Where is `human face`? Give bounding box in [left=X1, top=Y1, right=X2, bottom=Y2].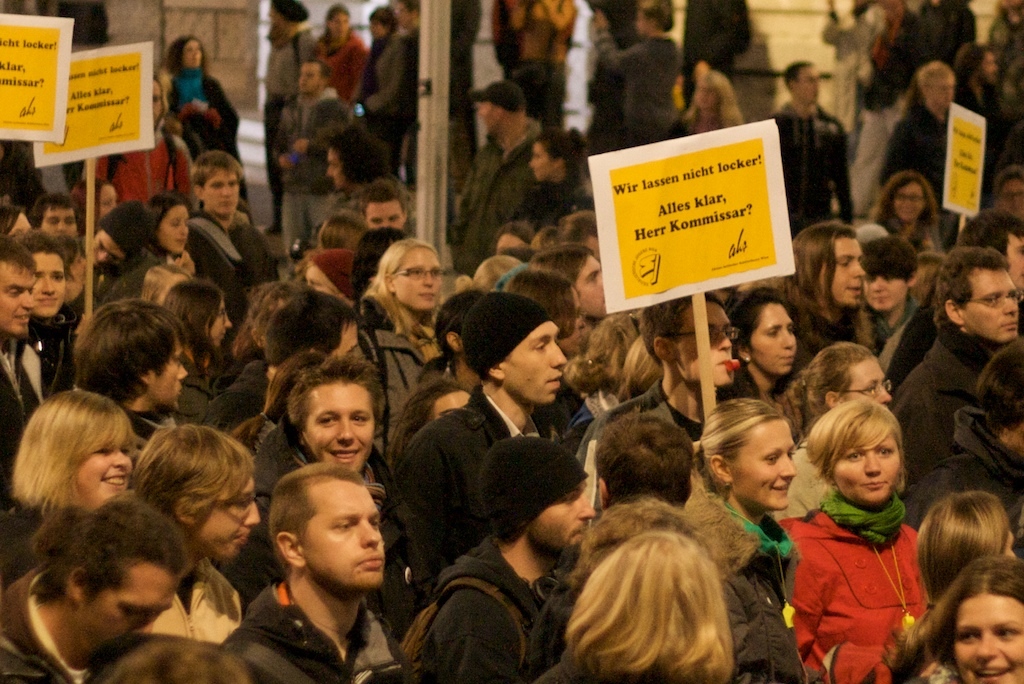
[left=834, top=353, right=892, bottom=403].
